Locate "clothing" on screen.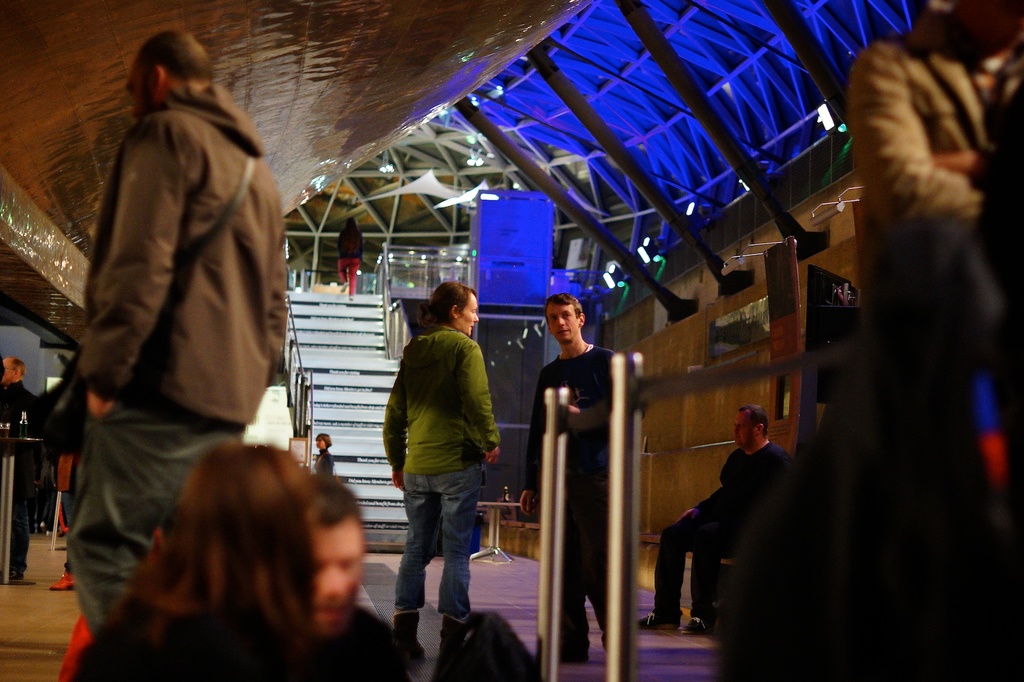
On screen at BBox(318, 609, 418, 681).
